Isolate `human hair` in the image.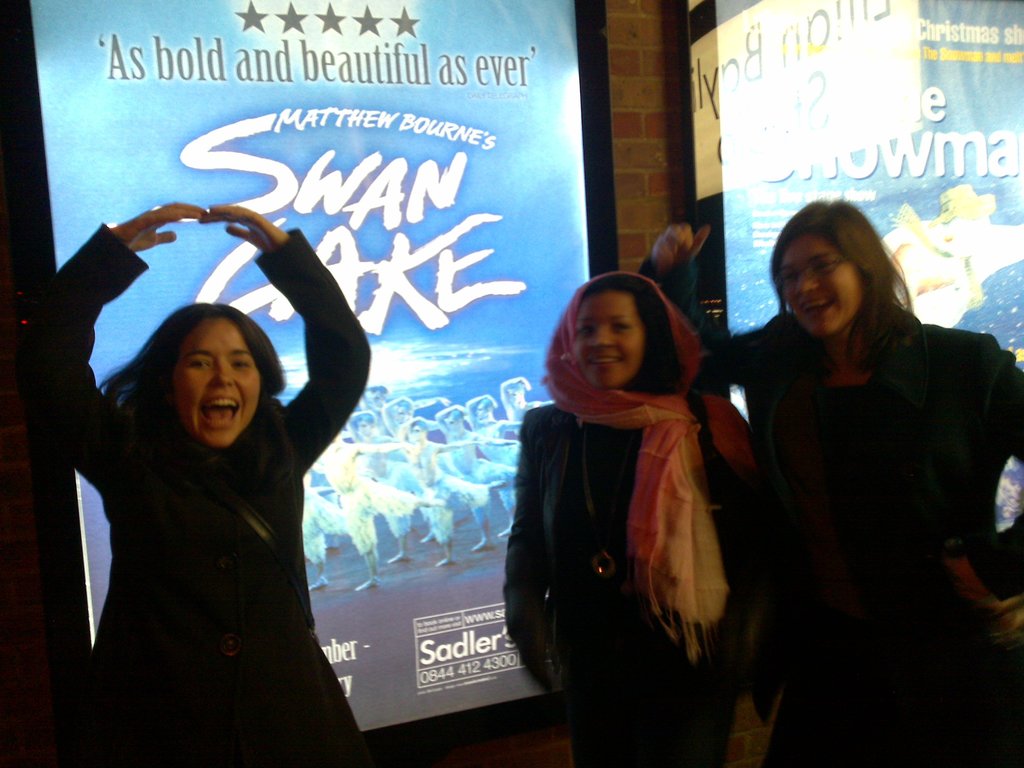
Isolated region: 102 299 275 439.
